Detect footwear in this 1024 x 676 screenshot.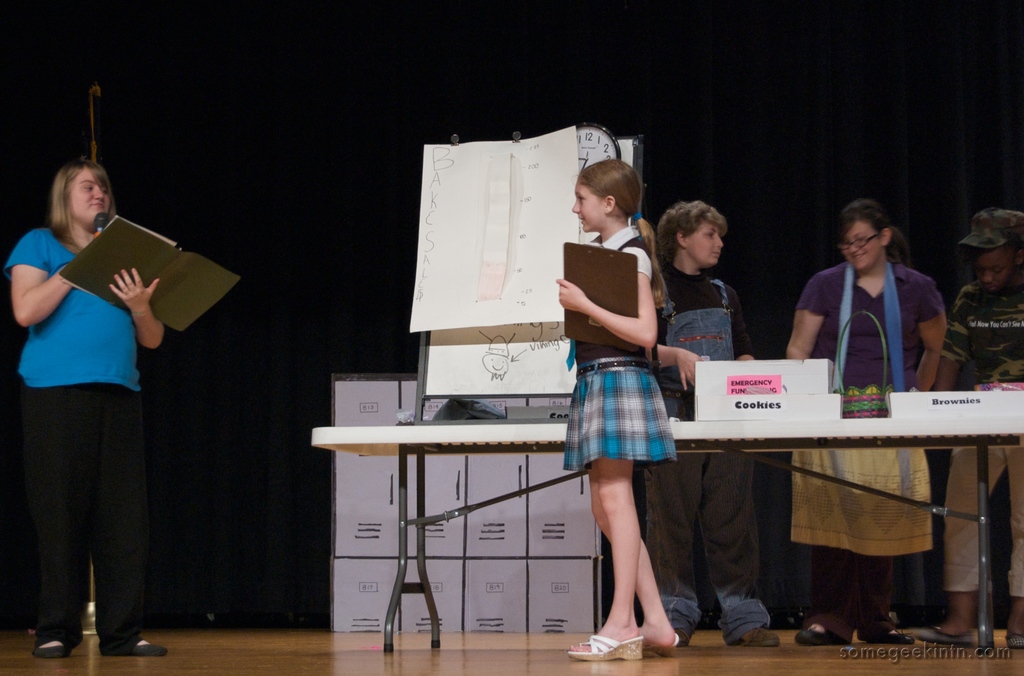
Detection: BBox(568, 632, 641, 661).
